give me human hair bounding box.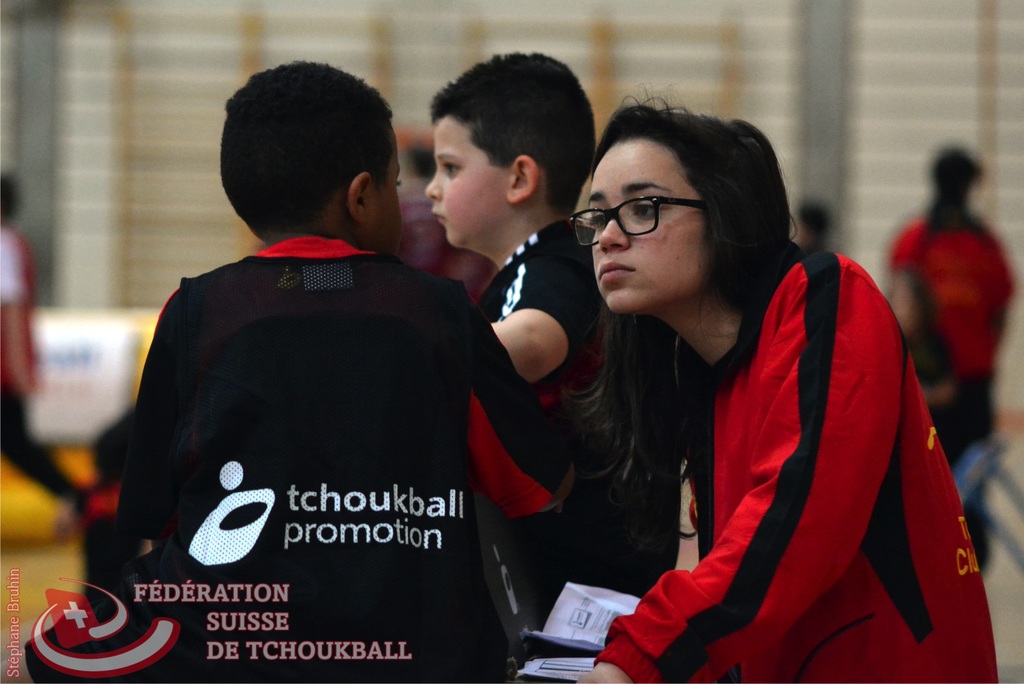
bbox(575, 91, 799, 446).
